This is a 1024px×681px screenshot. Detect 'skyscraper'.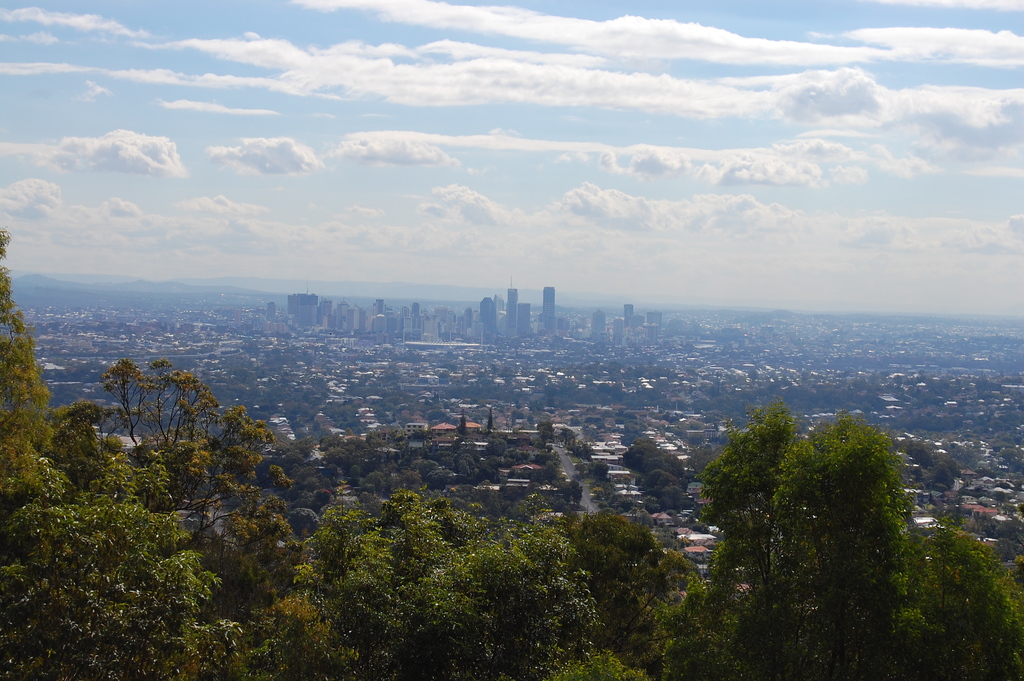
(x1=378, y1=297, x2=390, y2=337).
